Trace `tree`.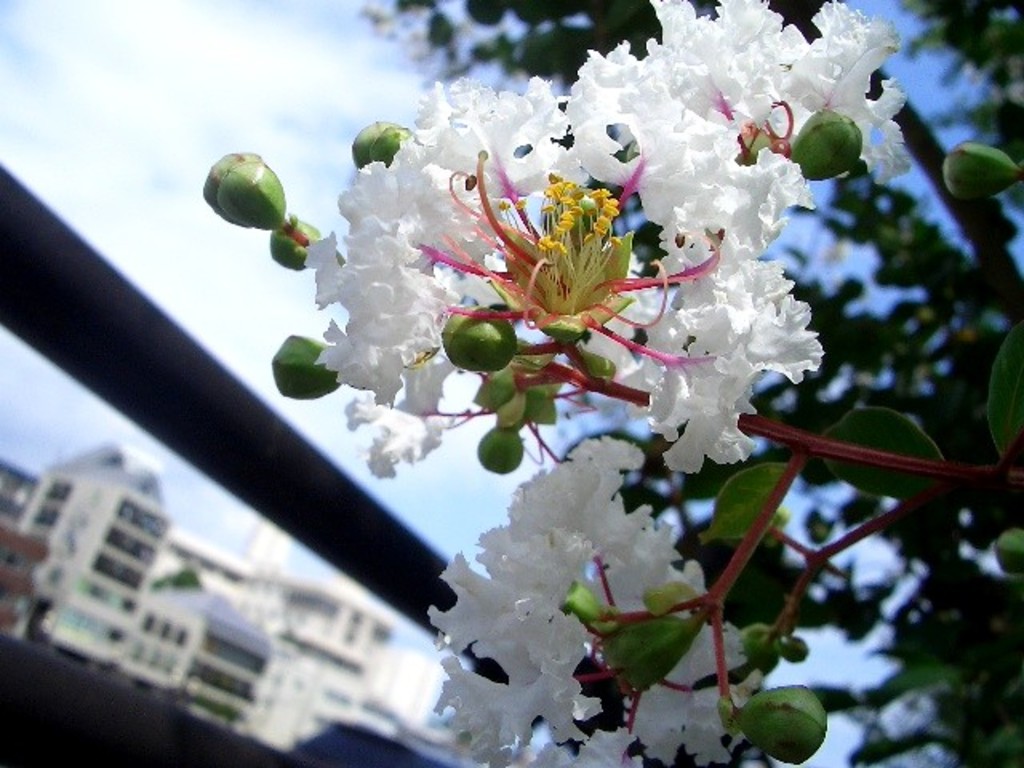
Traced to (86, 0, 1023, 767).
